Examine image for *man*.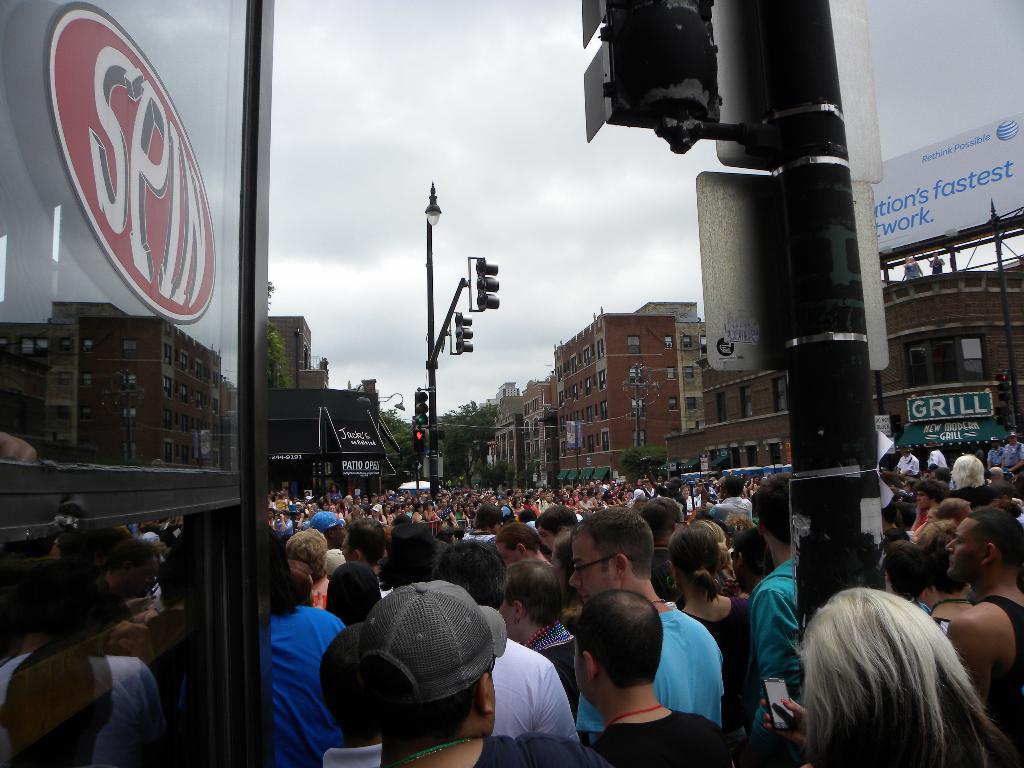
Examination result: 577 508 727 736.
